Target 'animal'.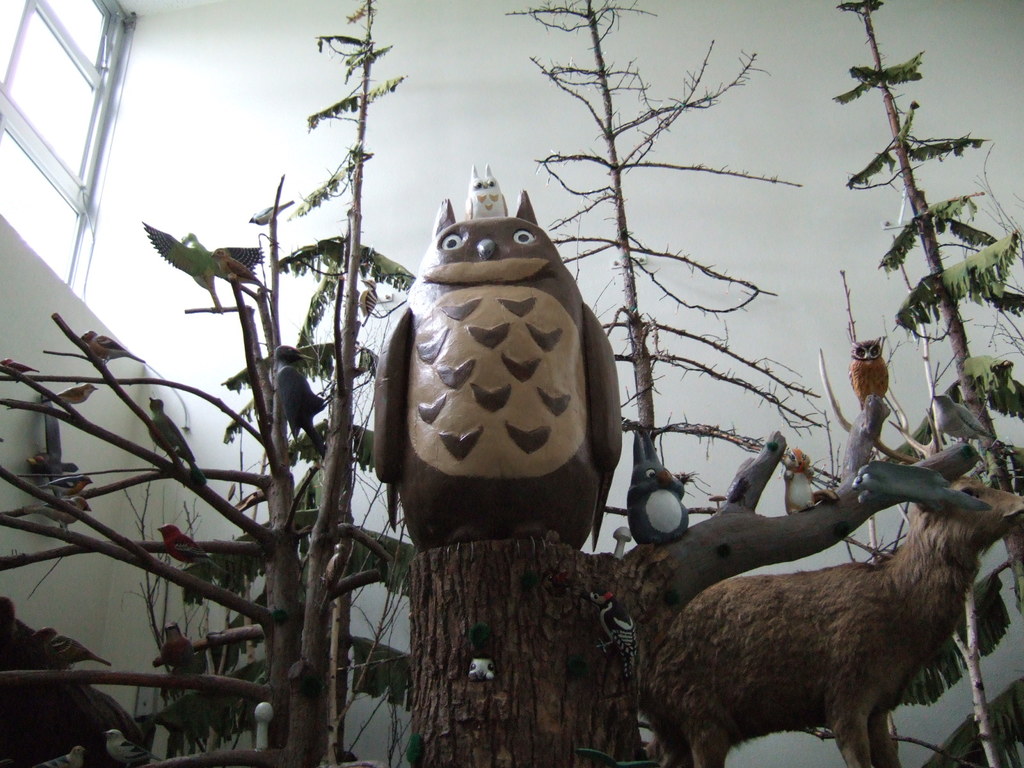
Target region: bbox=[34, 742, 91, 767].
